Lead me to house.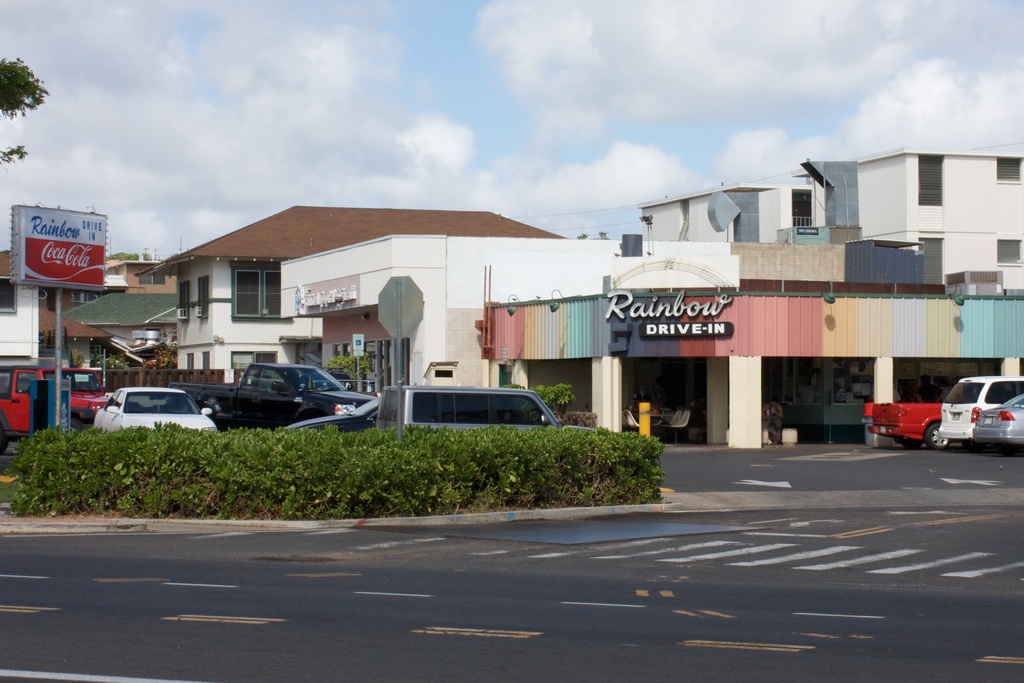
Lead to box(635, 184, 822, 240).
